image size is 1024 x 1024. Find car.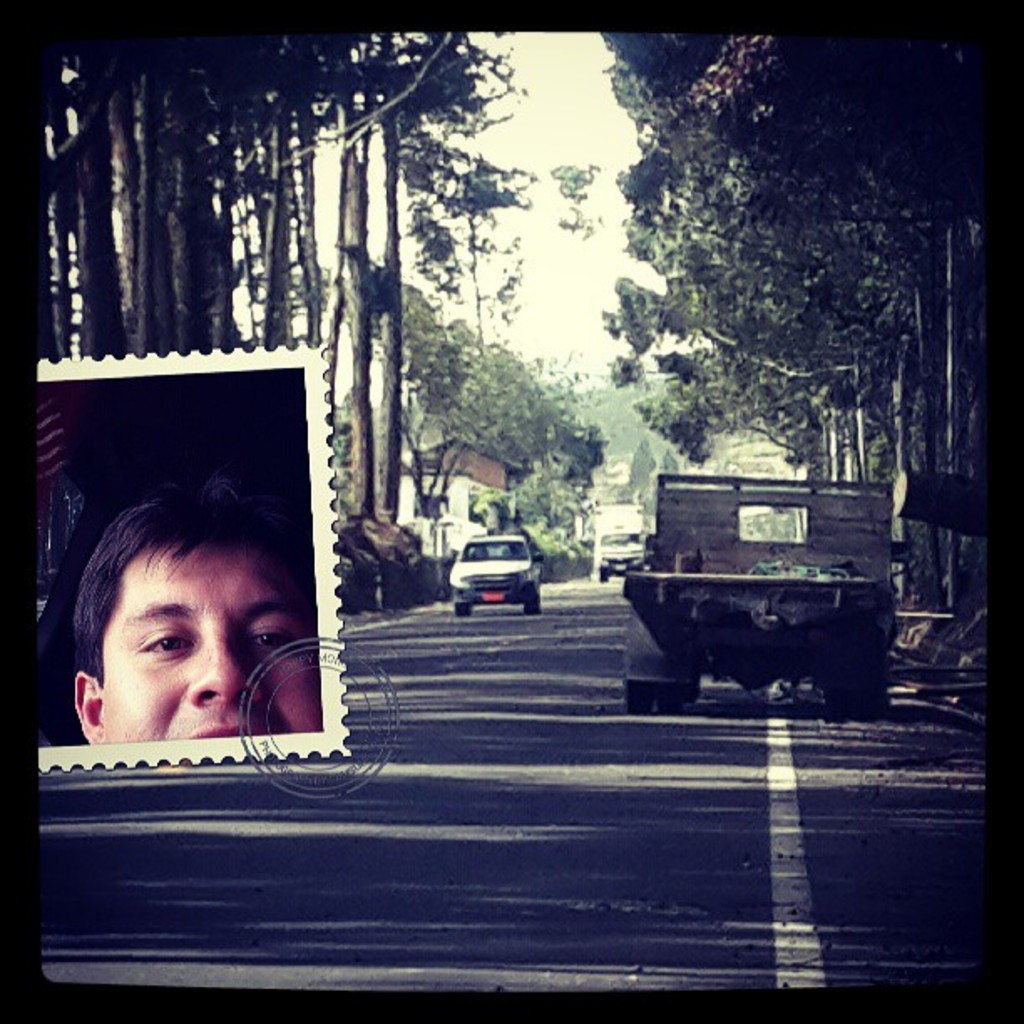
select_region(592, 534, 643, 569).
